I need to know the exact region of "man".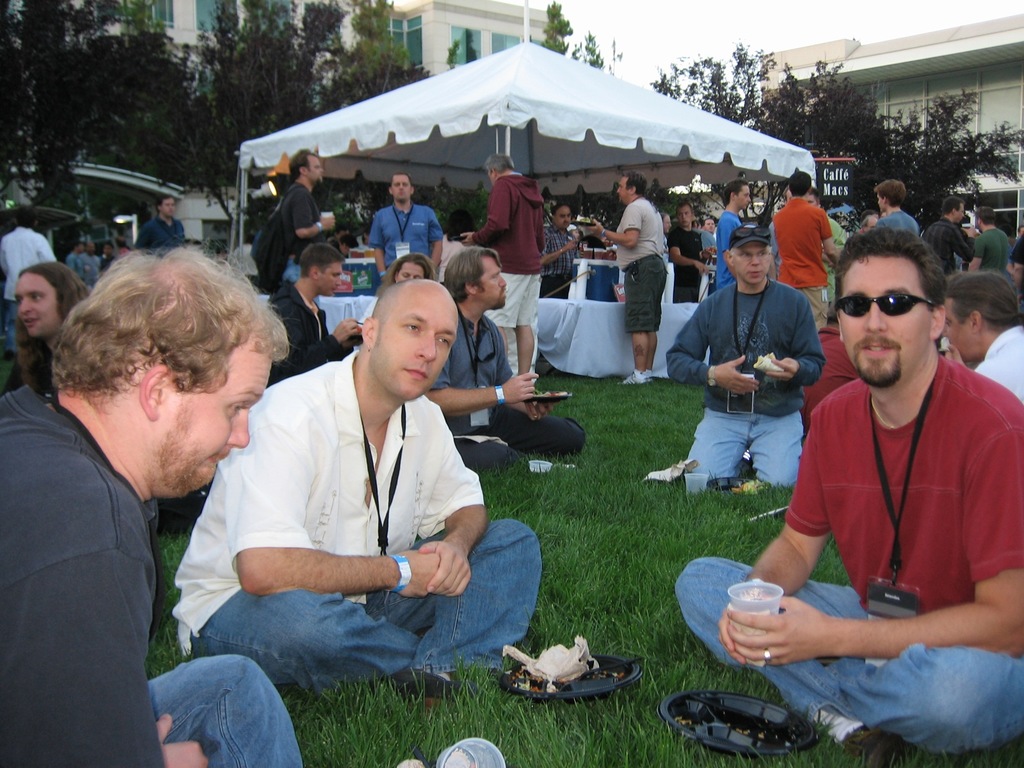
Region: BBox(582, 166, 670, 385).
